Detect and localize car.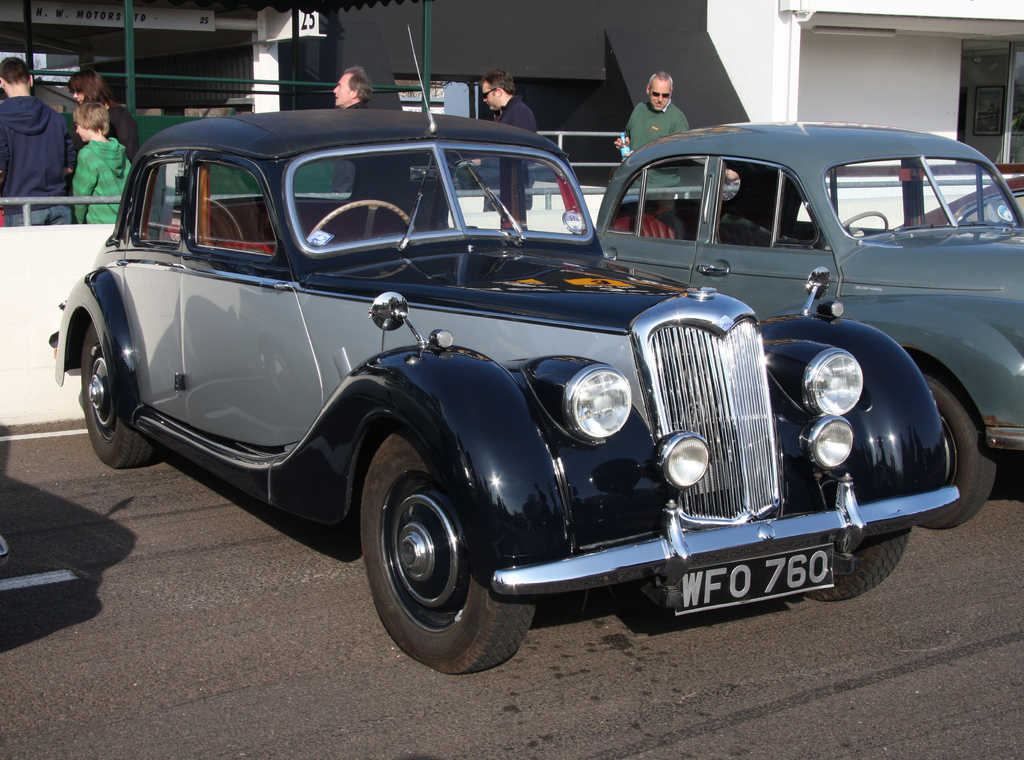
Localized at left=61, top=109, right=956, bottom=661.
